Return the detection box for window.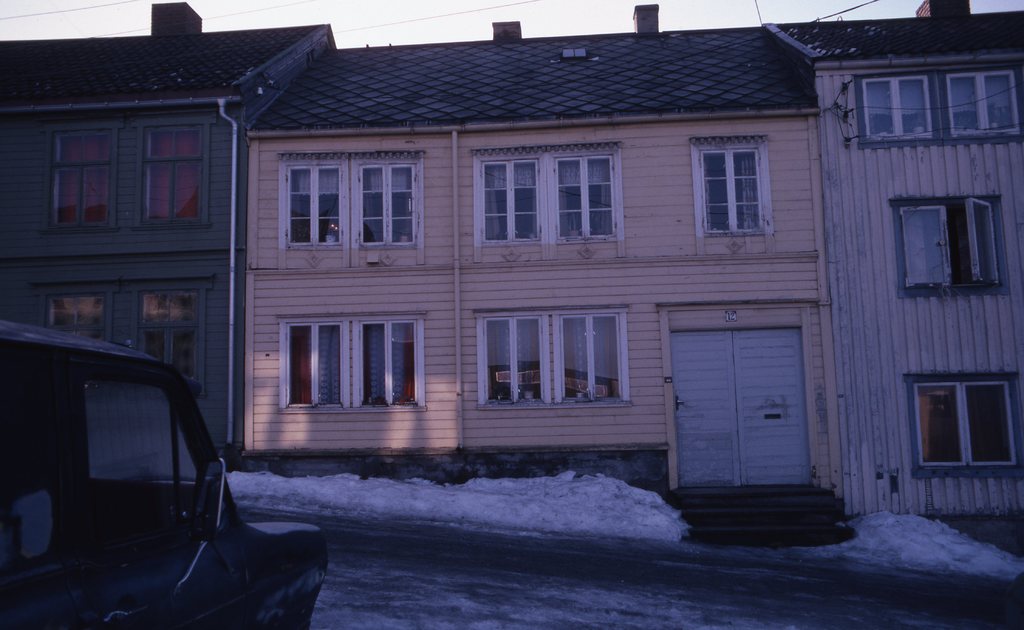
846 76 934 150.
